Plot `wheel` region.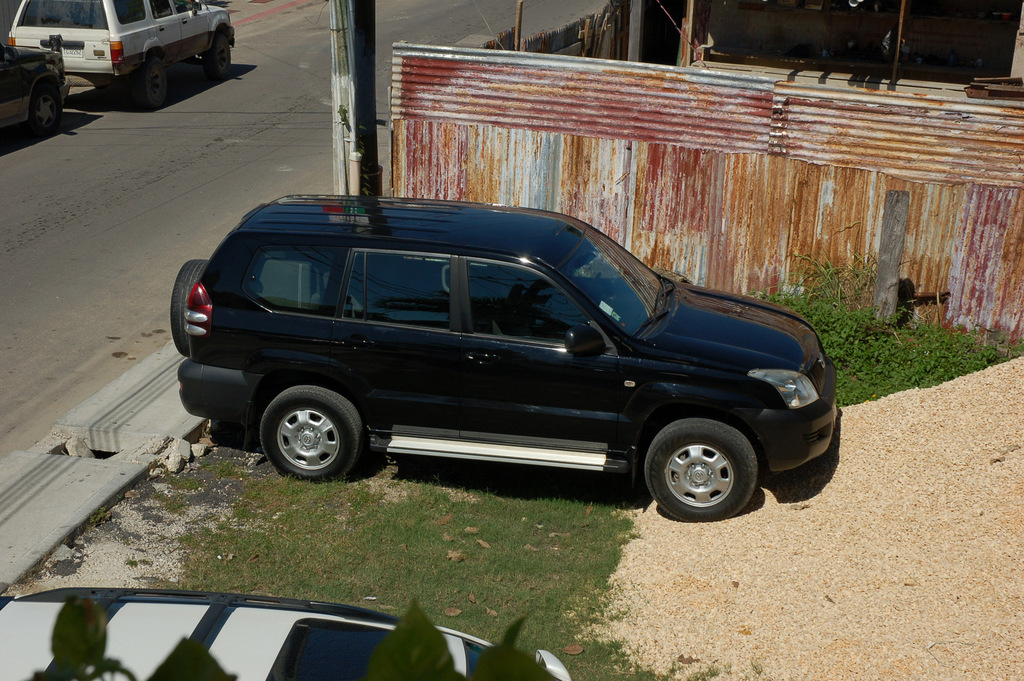
Plotted at 640, 415, 757, 524.
